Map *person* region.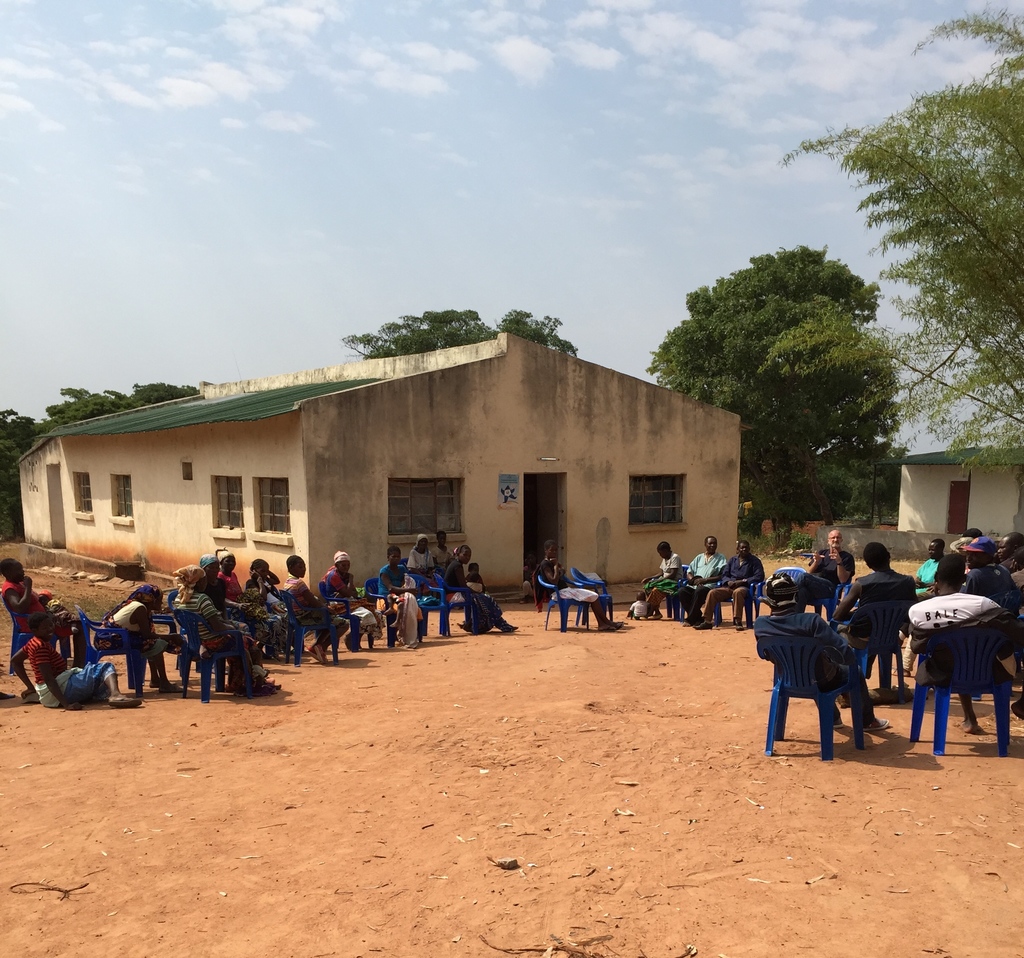
Mapped to (627,595,650,618).
